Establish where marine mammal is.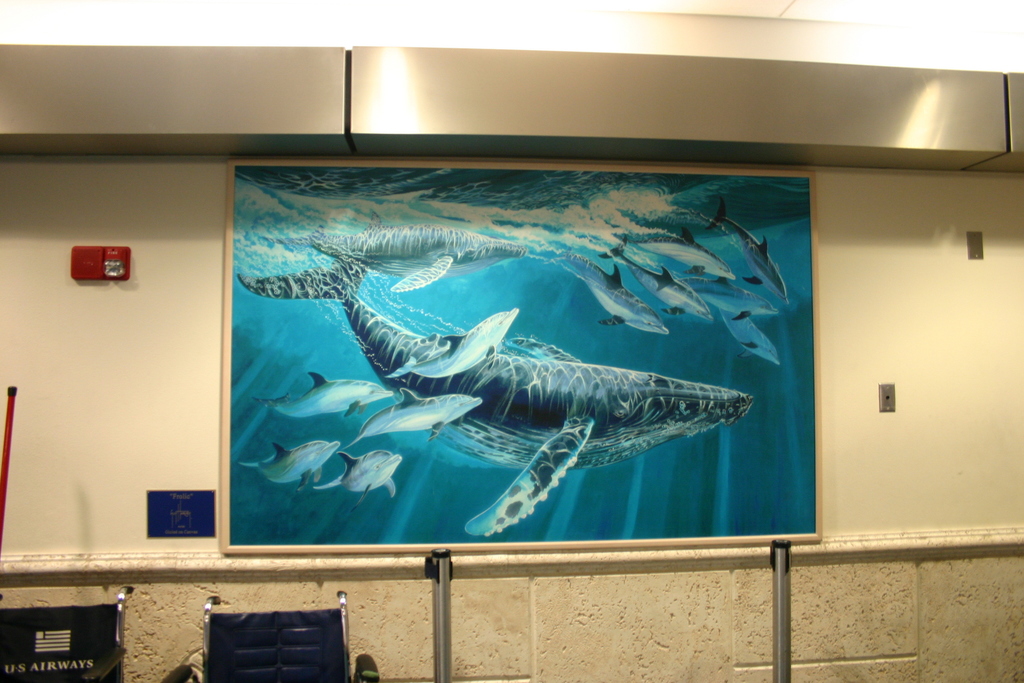
Established at detection(239, 259, 752, 539).
